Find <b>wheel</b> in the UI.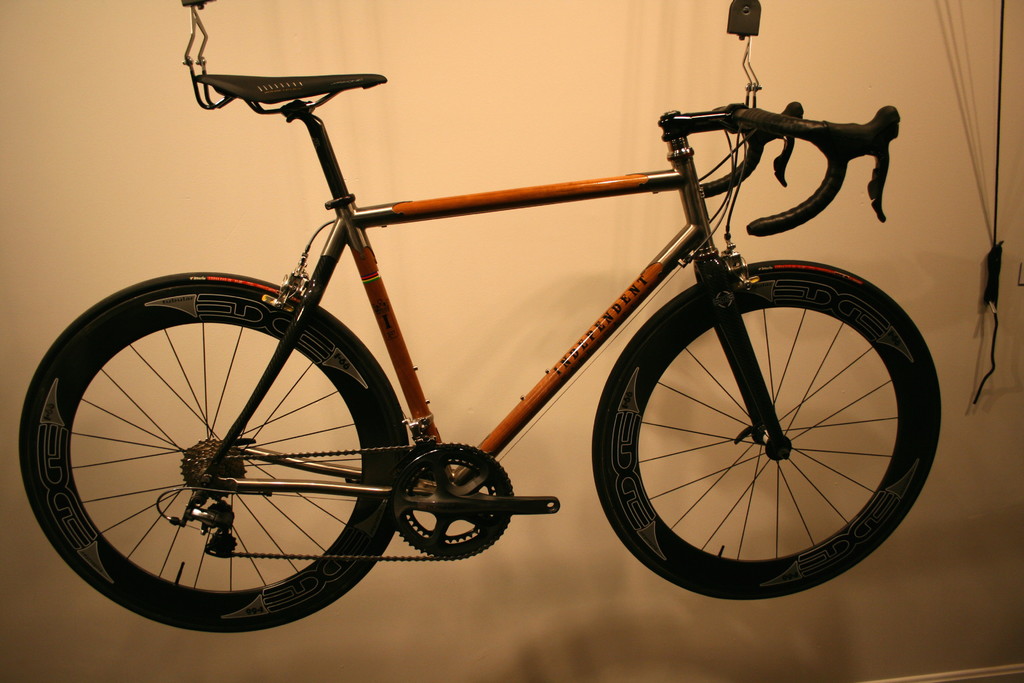
UI element at select_region(590, 261, 941, 598).
